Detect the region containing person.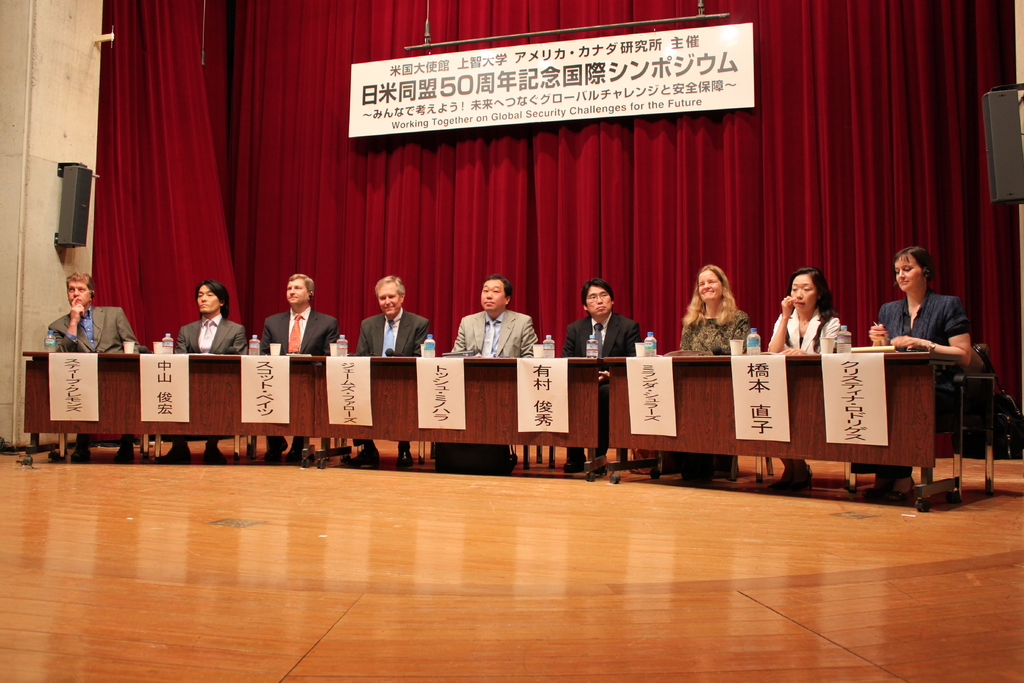
[762, 266, 845, 495].
